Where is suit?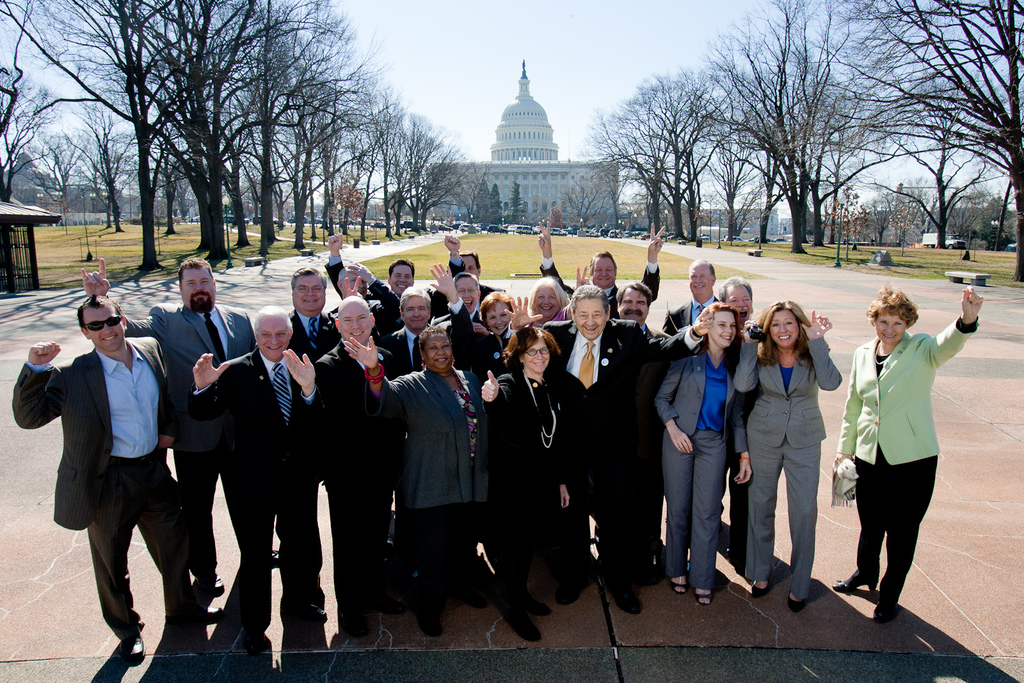
region(639, 323, 703, 377).
